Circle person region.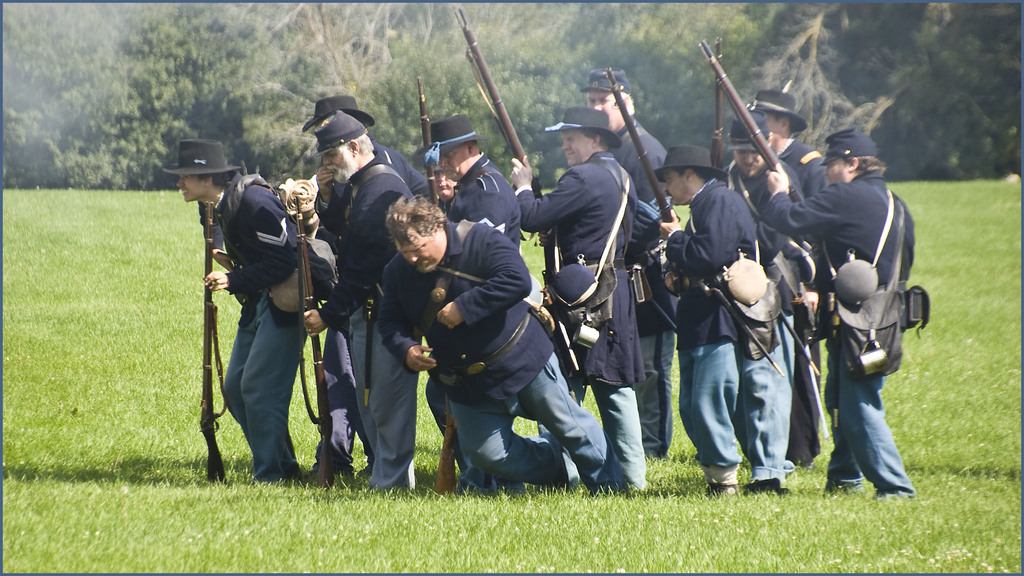
Region: bbox=[578, 66, 676, 458].
